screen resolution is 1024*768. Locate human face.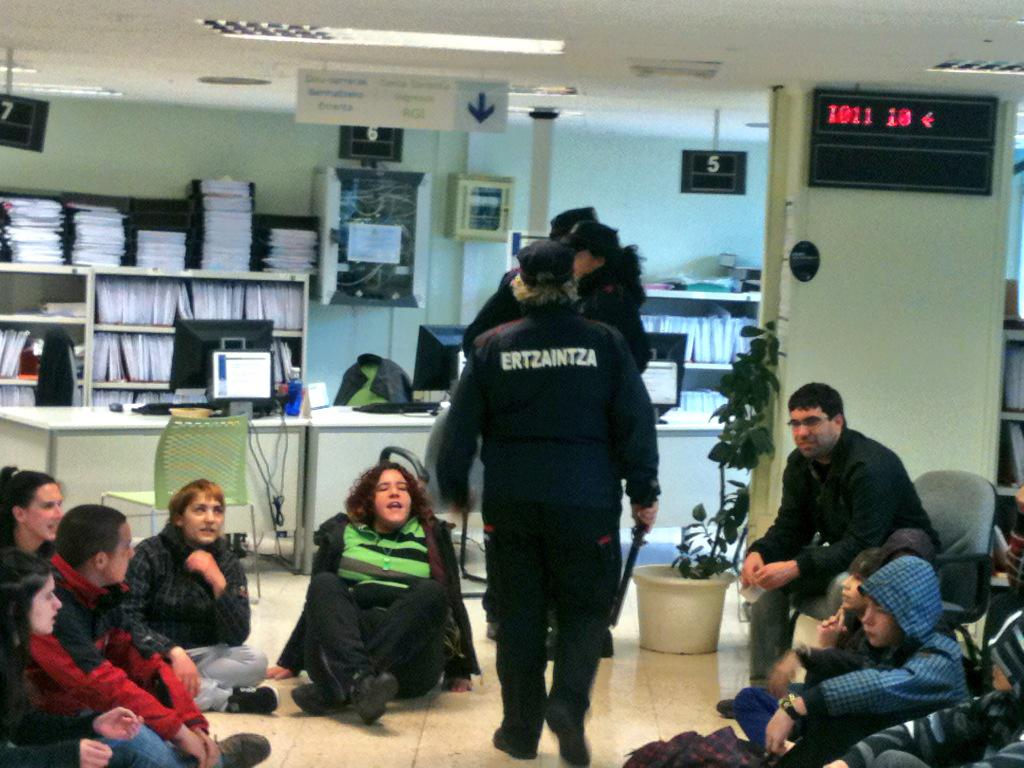
x1=110 y1=524 x2=137 y2=583.
